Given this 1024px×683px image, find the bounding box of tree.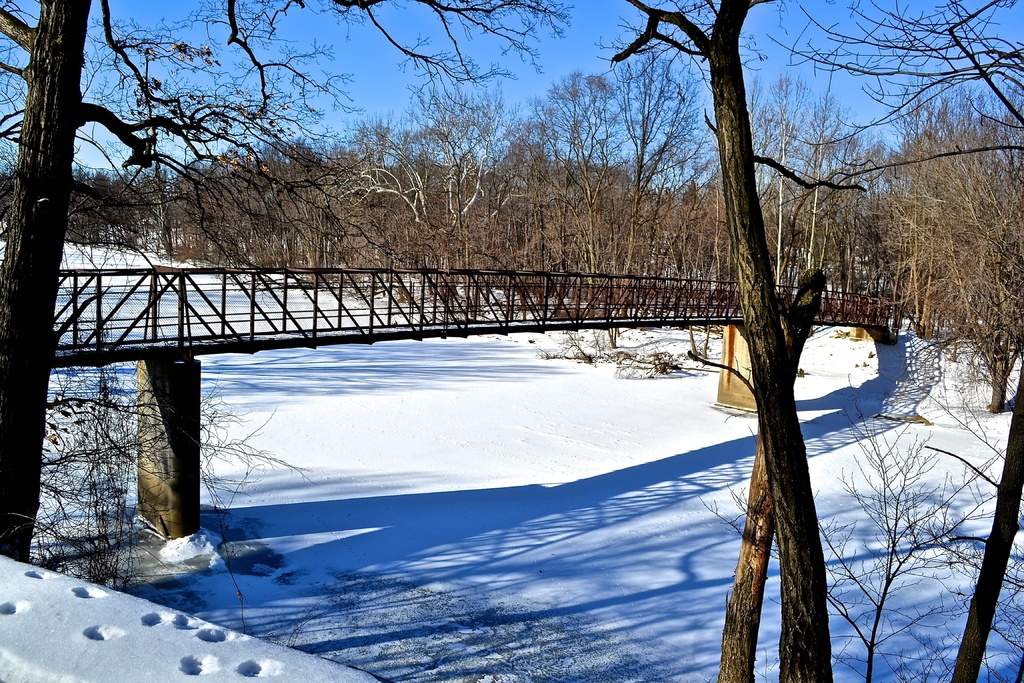
box=[0, 0, 574, 565].
